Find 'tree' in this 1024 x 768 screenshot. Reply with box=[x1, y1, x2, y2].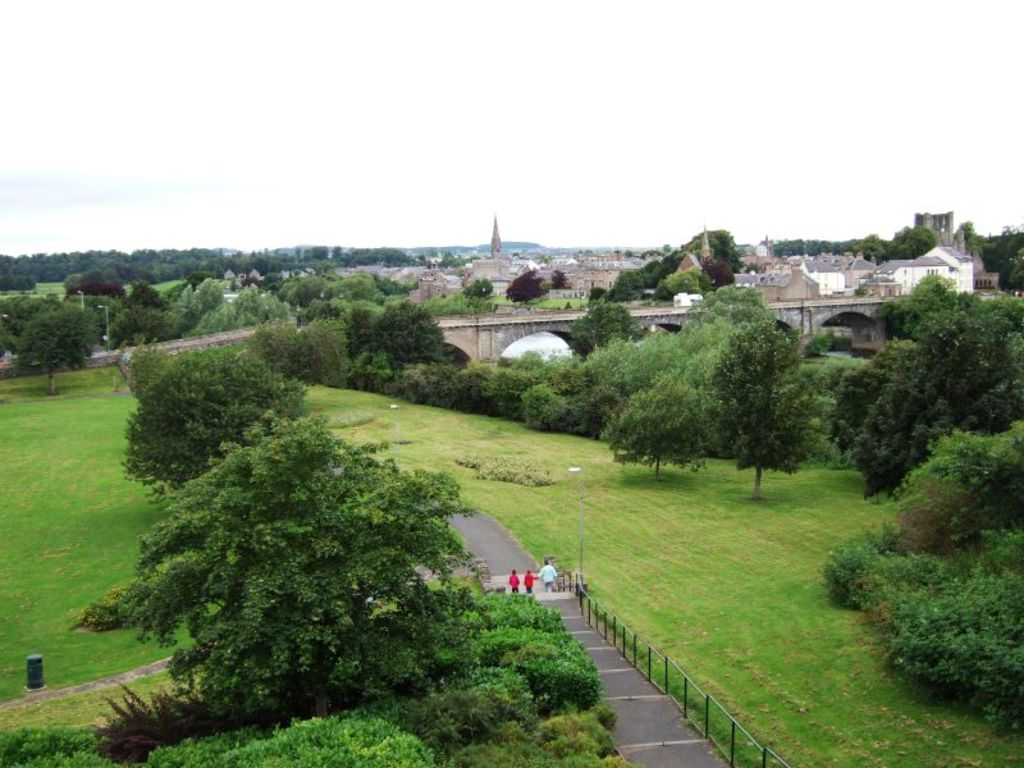
box=[620, 250, 632, 262].
